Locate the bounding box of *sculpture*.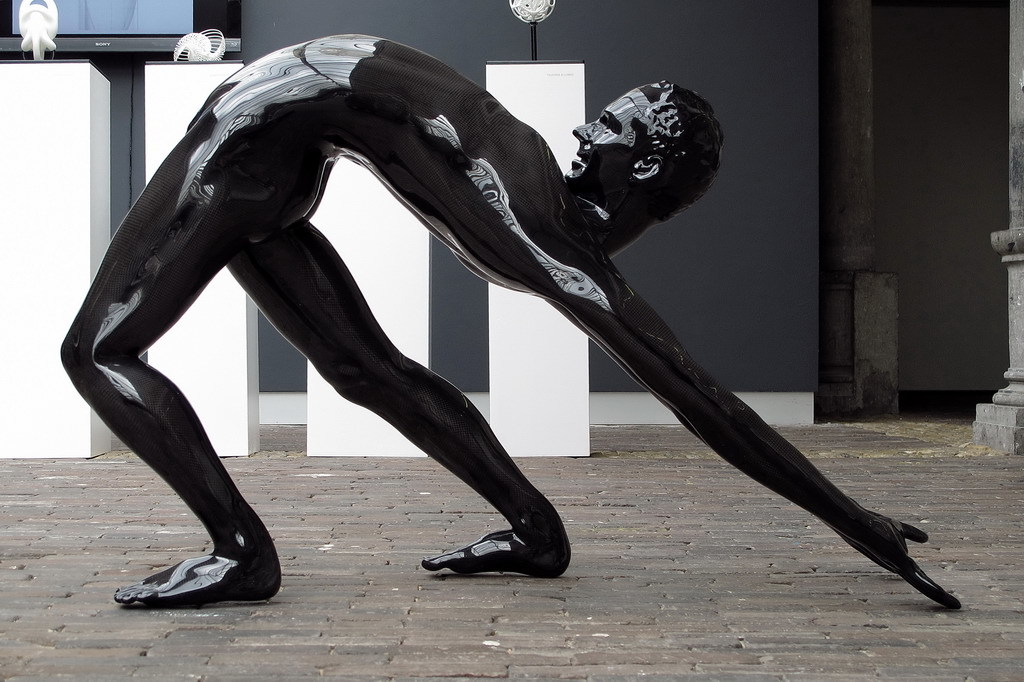
Bounding box: region(65, 36, 879, 623).
